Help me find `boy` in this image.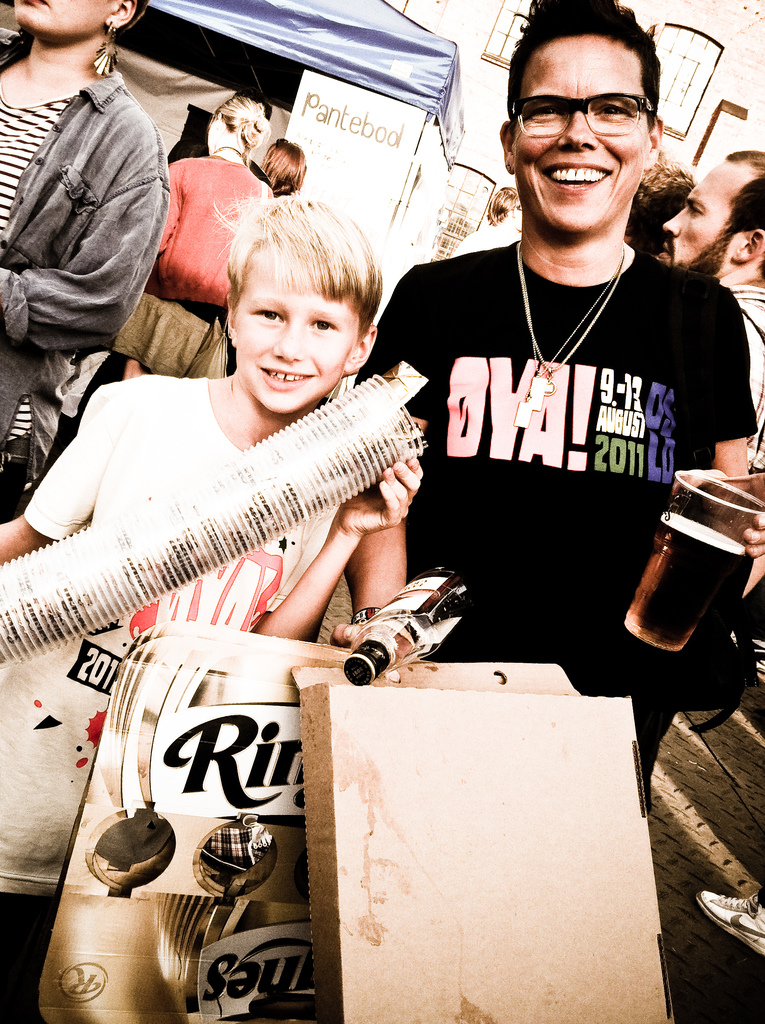
Found it: bbox(0, 139, 449, 976).
